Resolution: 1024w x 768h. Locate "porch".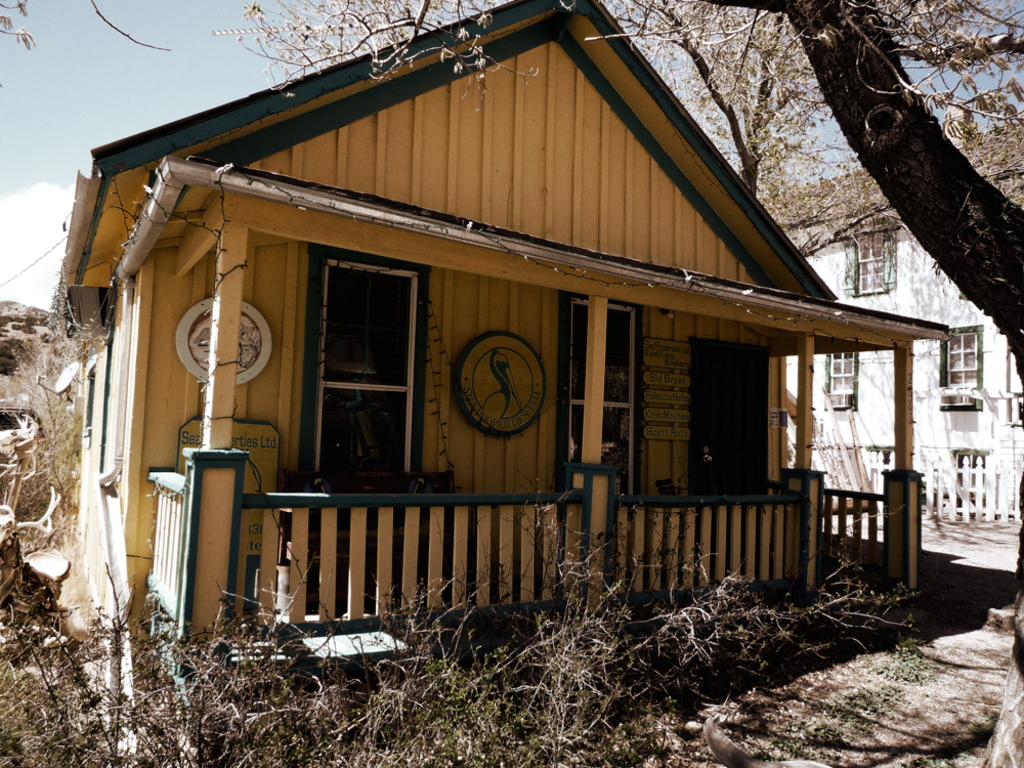
bbox(145, 518, 941, 689).
